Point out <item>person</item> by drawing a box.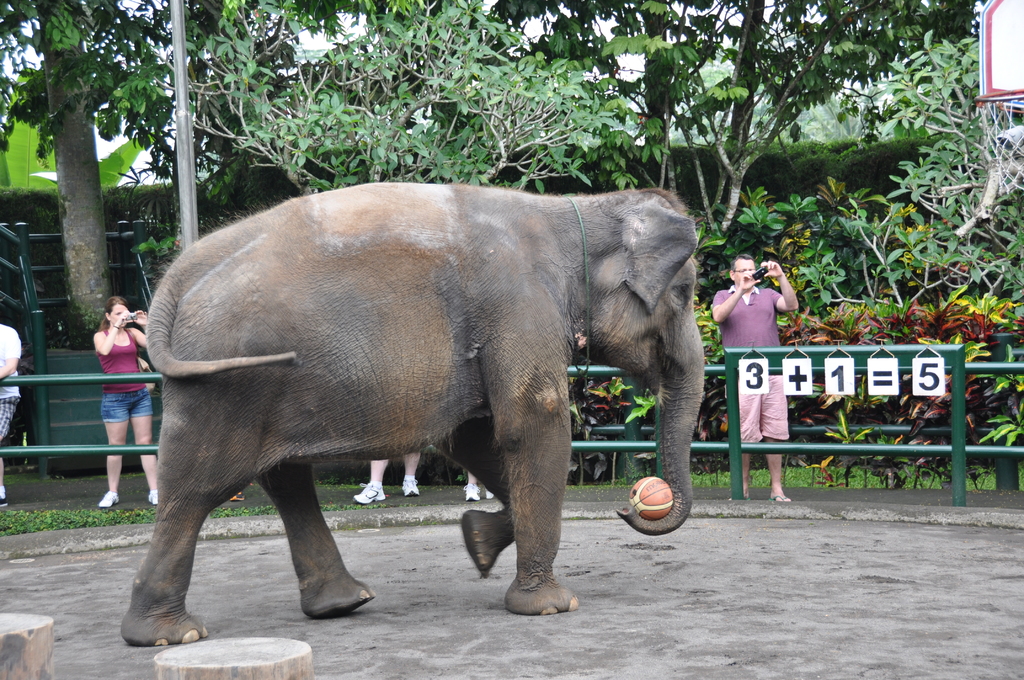
locate(91, 293, 162, 508).
